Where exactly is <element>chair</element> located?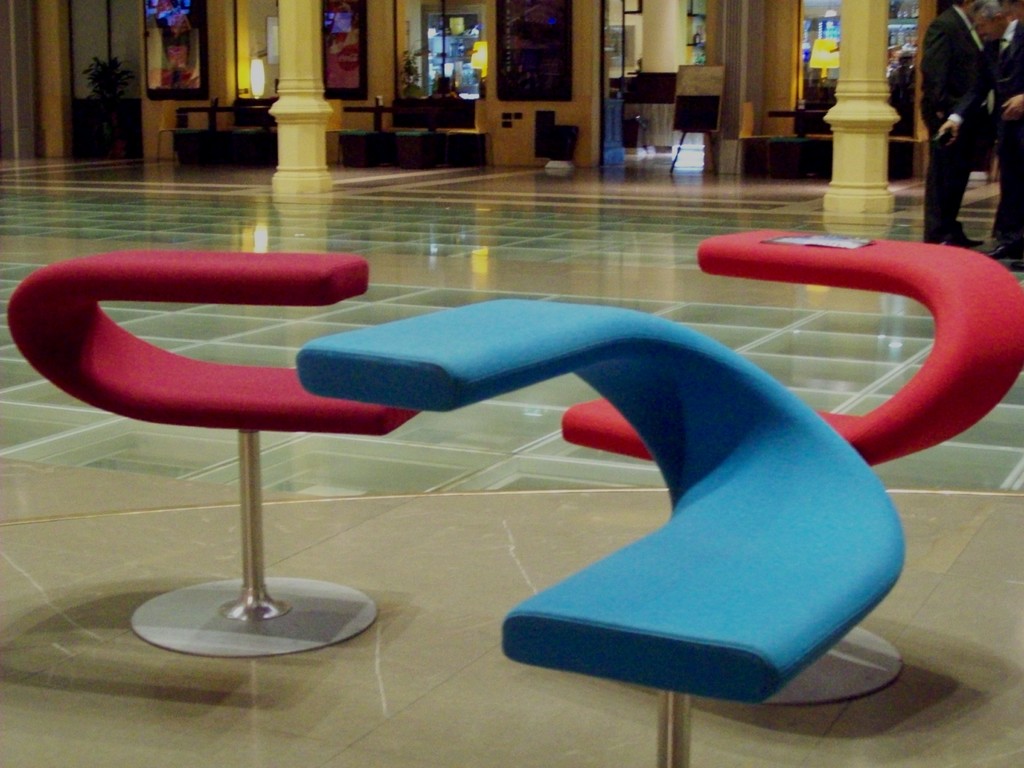
Its bounding box is select_region(555, 223, 1023, 708).
